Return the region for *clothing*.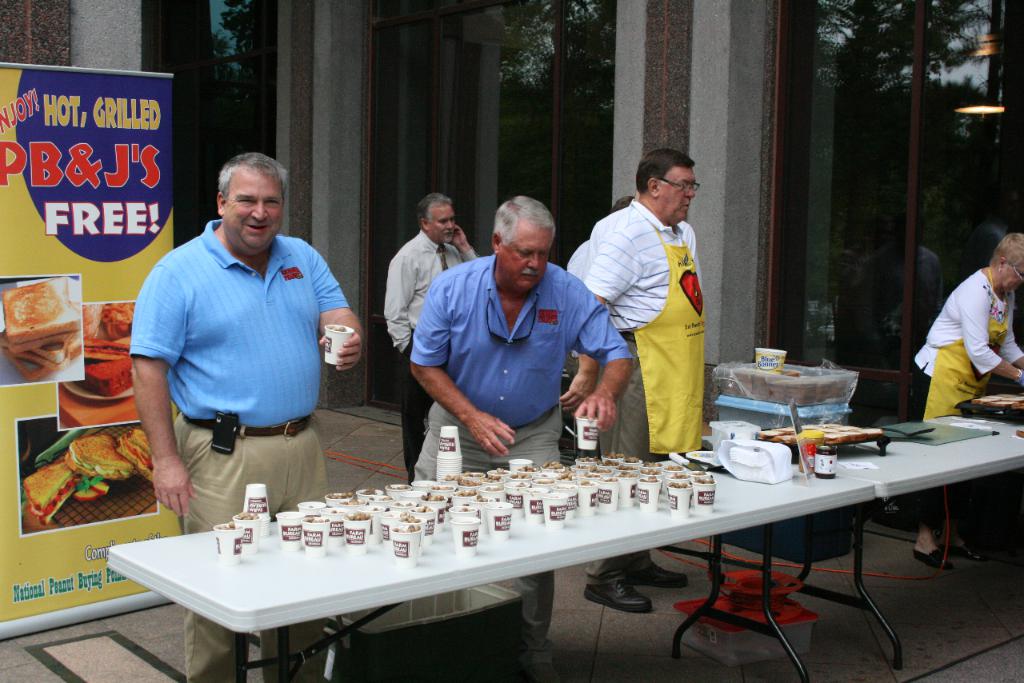
[x1=567, y1=250, x2=587, y2=286].
